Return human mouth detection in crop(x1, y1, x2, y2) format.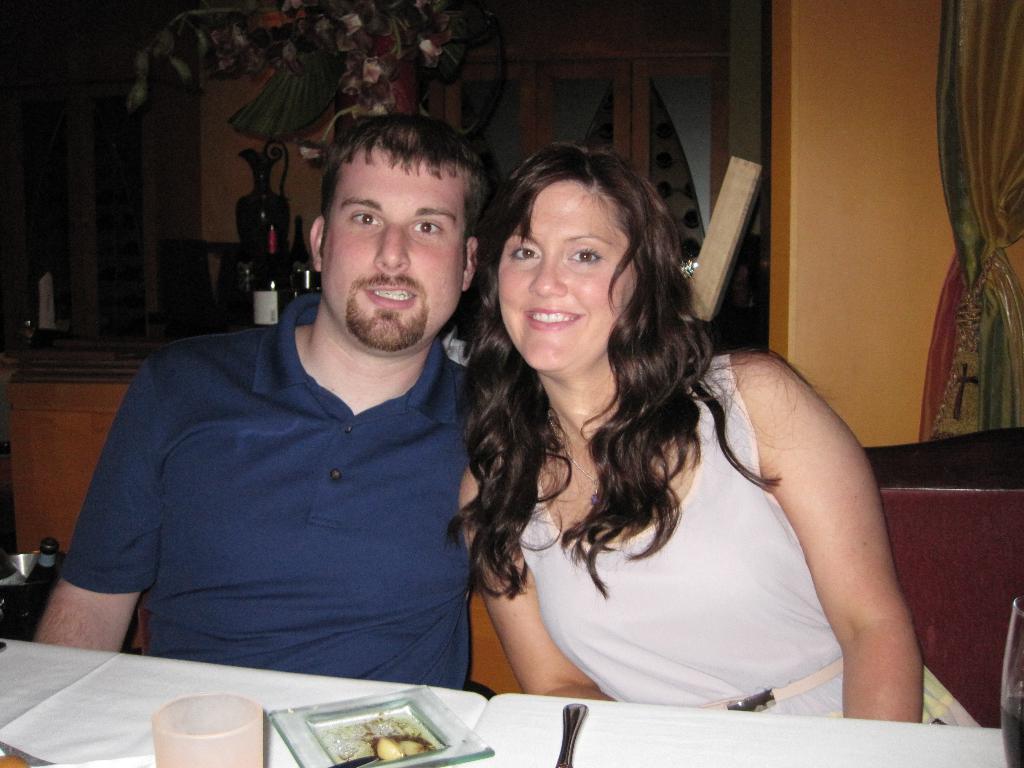
crop(532, 301, 584, 332).
